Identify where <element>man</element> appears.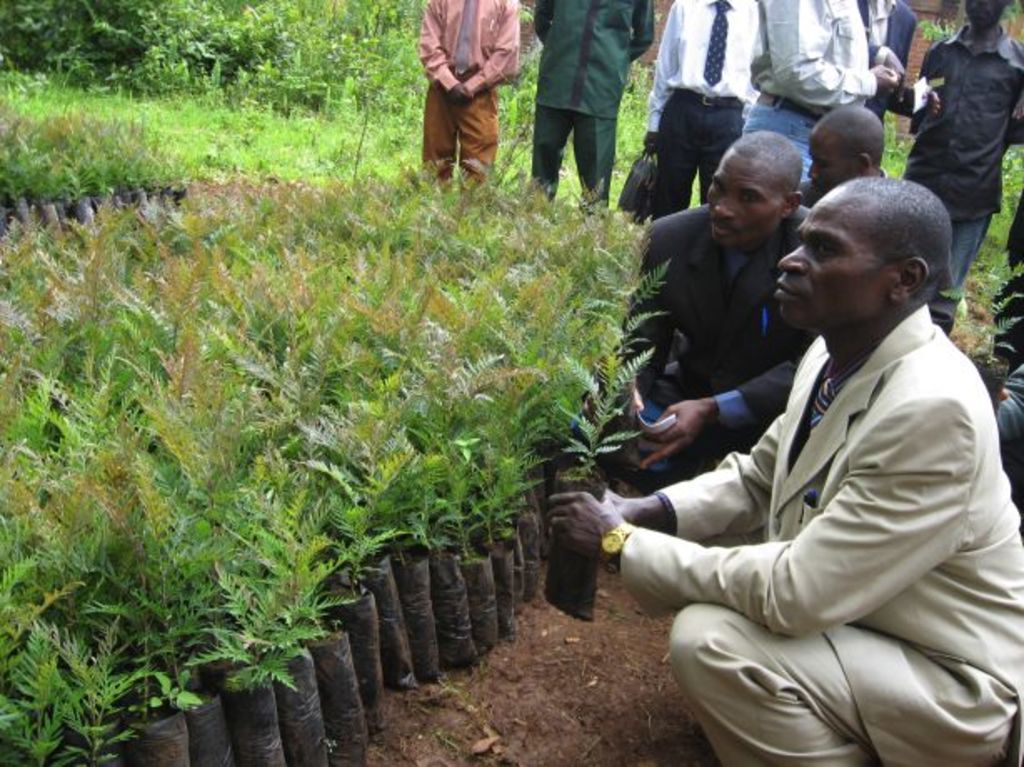
Appears at Rect(852, 0, 942, 122).
